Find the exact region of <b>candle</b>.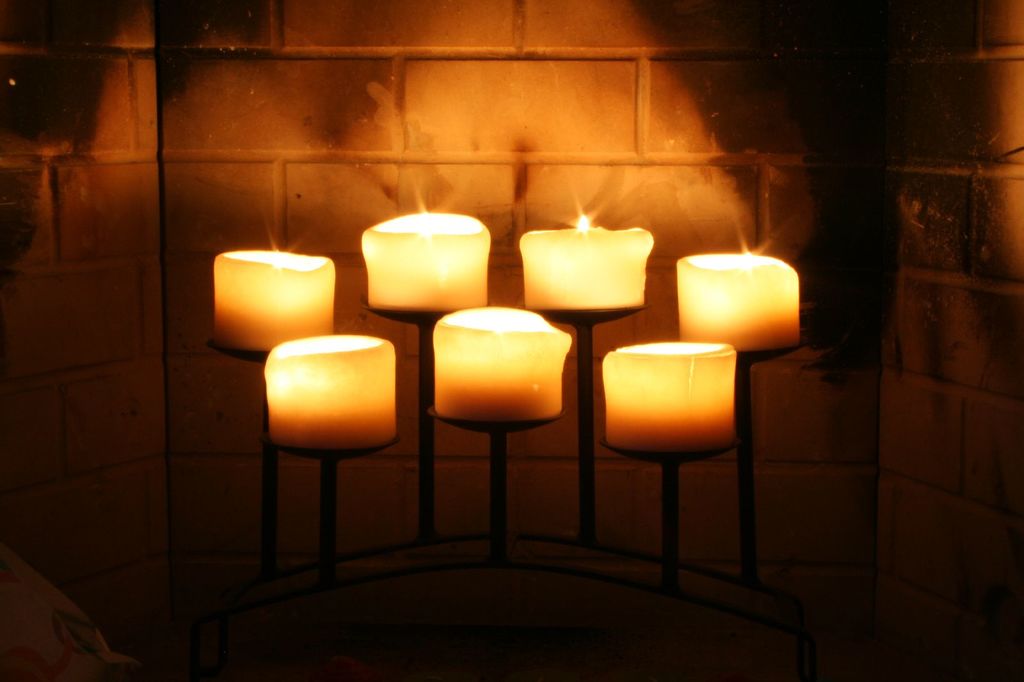
Exact region: x1=364, y1=210, x2=491, y2=313.
